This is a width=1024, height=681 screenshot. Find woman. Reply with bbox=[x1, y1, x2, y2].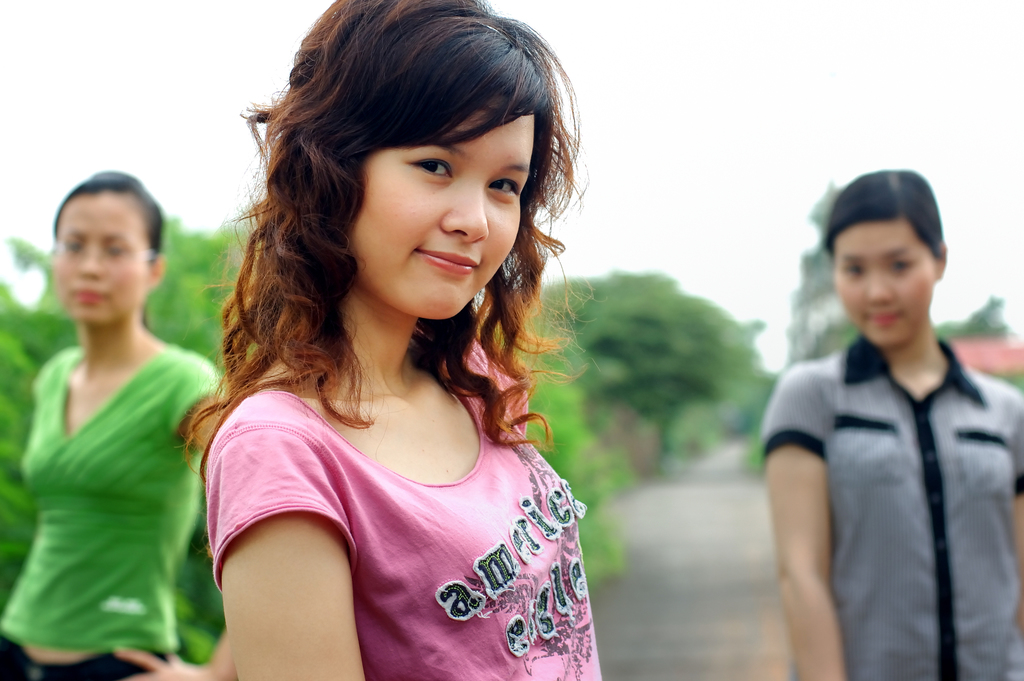
bbox=[180, 0, 603, 680].
